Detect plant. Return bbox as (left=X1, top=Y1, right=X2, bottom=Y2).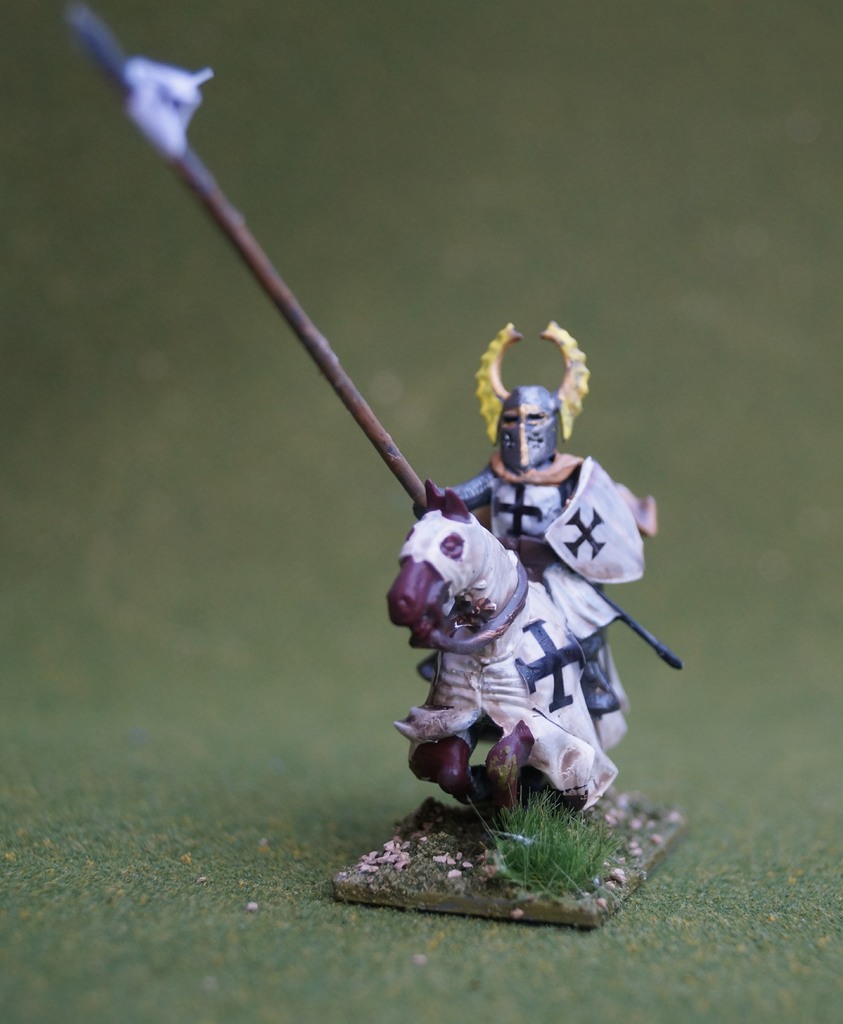
(left=466, top=785, right=626, bottom=906).
